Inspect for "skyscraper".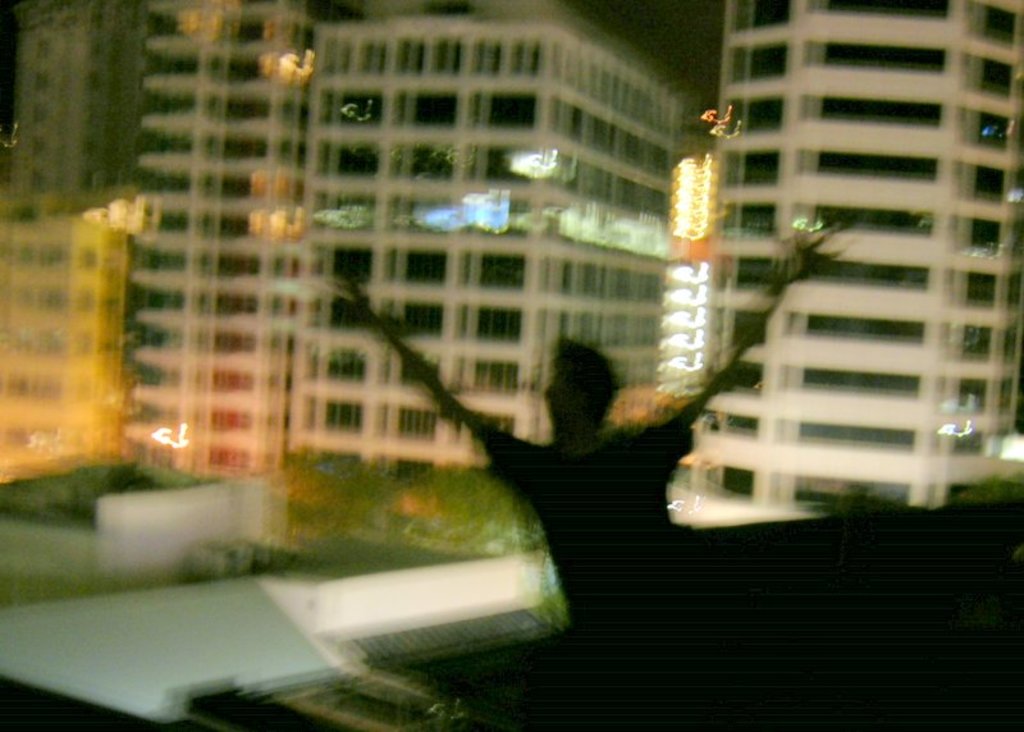
Inspection: [684, 0, 1023, 498].
